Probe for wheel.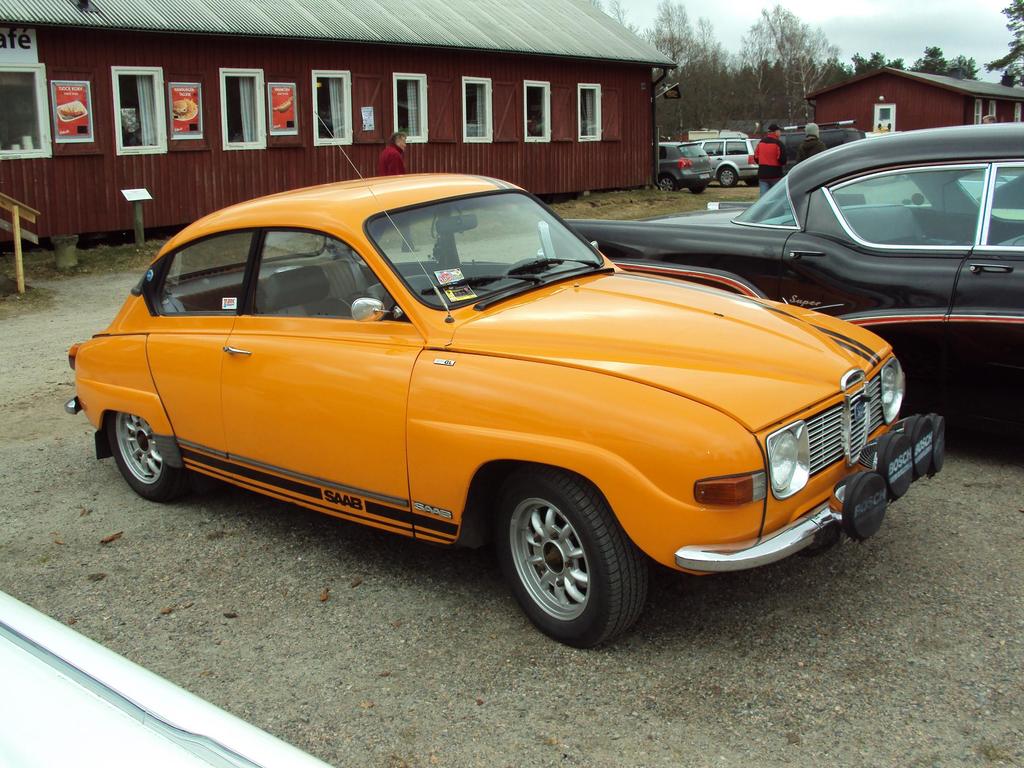
Probe result: detection(690, 182, 706, 194).
